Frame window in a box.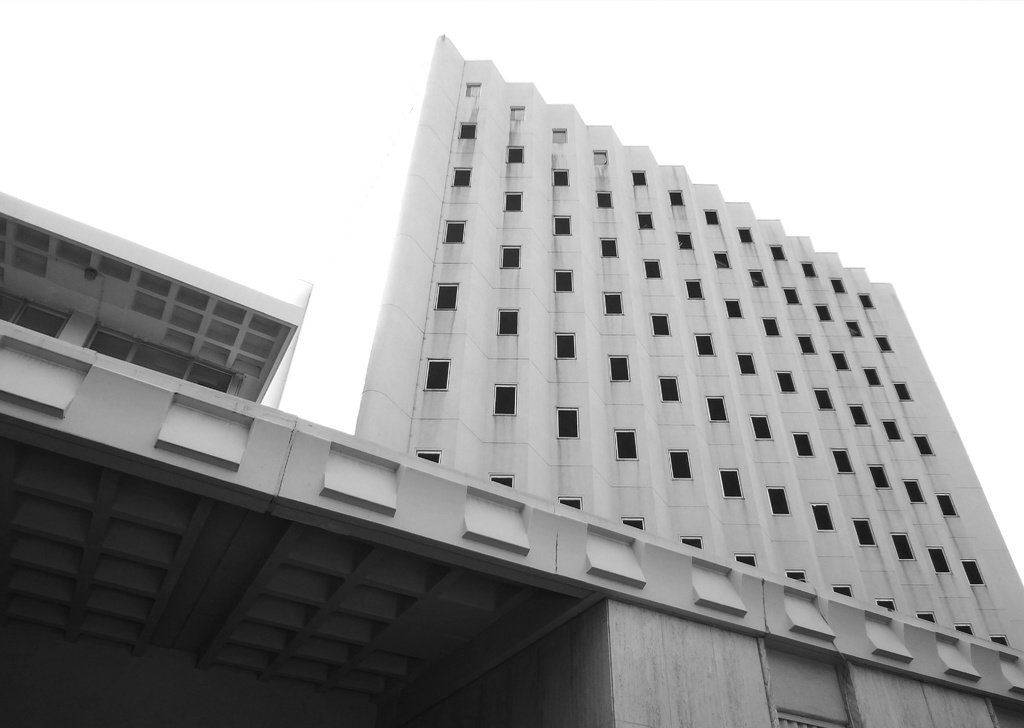
detection(937, 492, 959, 516).
